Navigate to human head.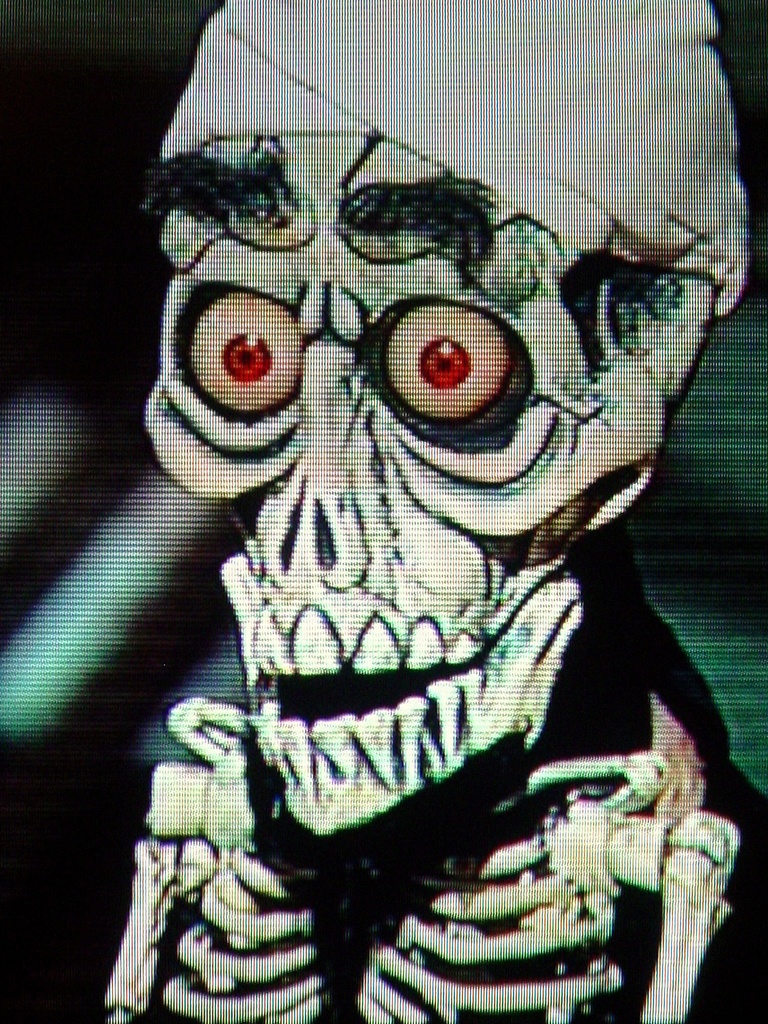
Navigation target: [113,170,751,916].
